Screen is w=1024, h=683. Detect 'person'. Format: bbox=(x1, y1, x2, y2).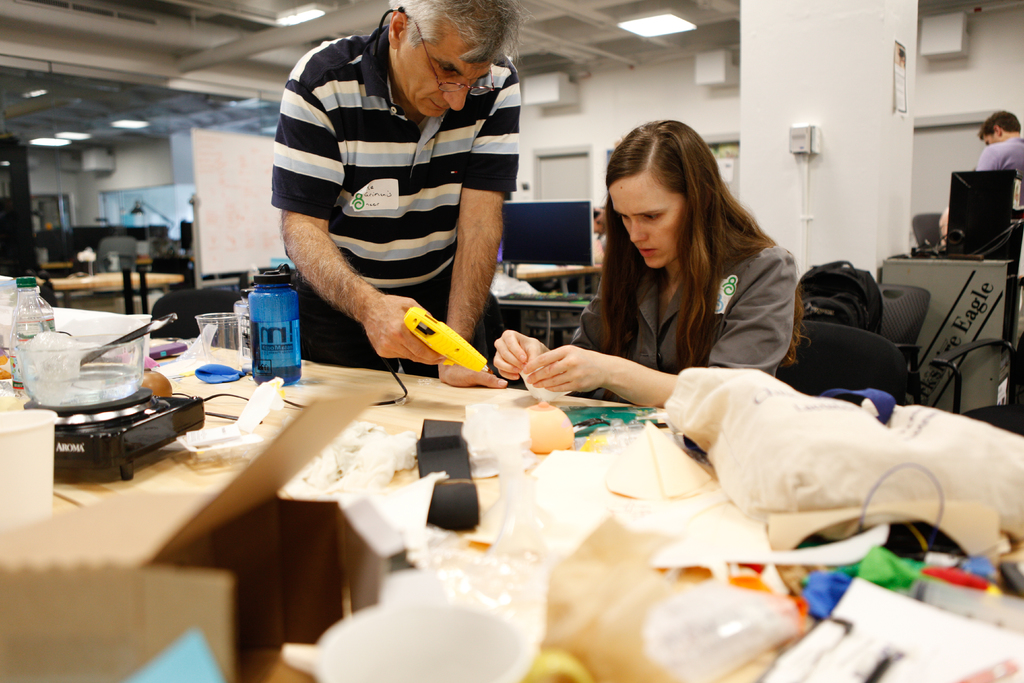
bbox=(493, 119, 804, 404).
